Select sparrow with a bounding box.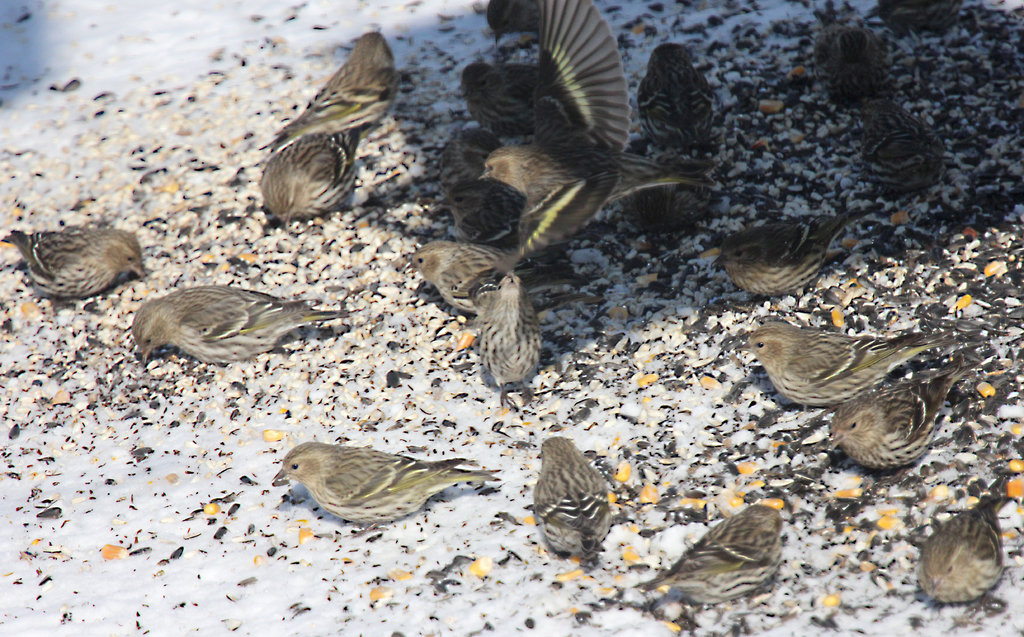
bbox=[396, 230, 543, 308].
